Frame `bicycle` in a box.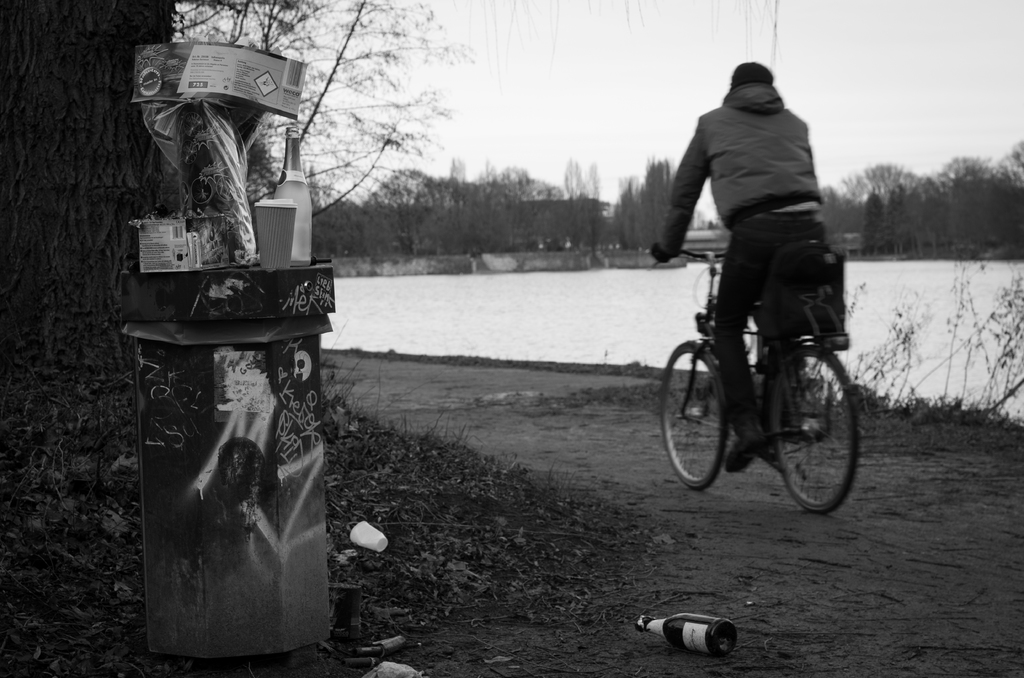
BBox(652, 238, 869, 518).
